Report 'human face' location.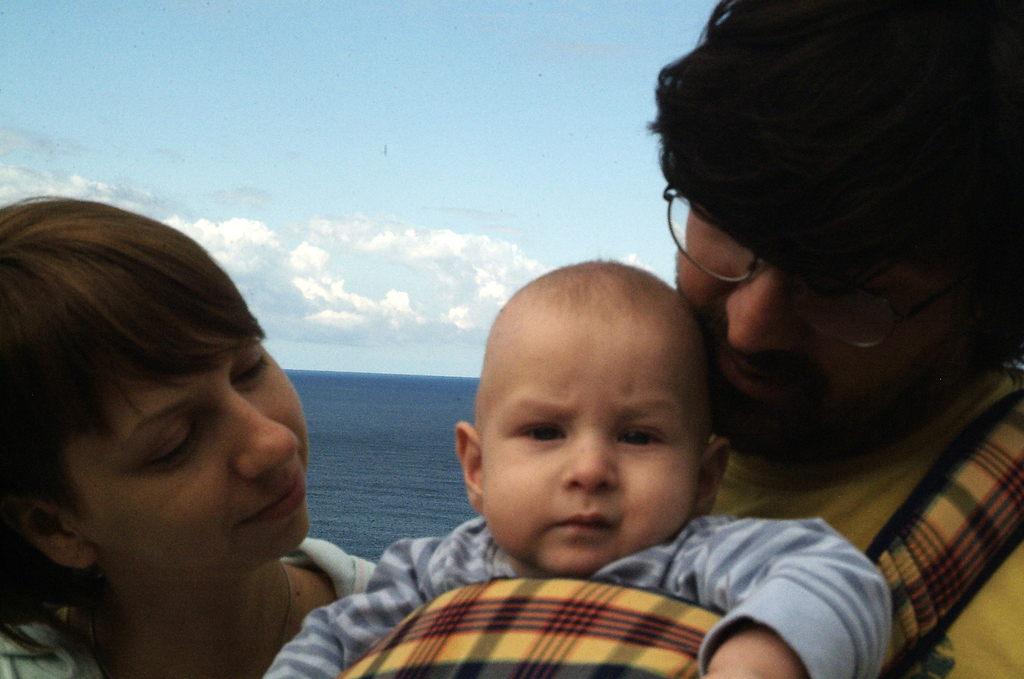
Report: rect(46, 316, 305, 573).
